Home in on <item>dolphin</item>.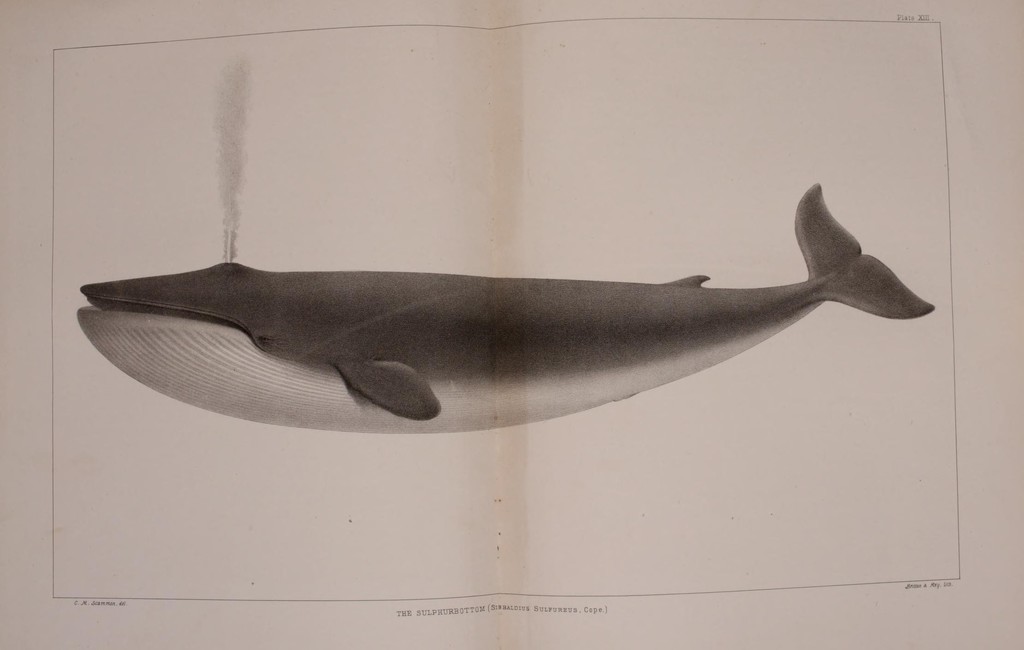
Homed in at x1=74, y1=177, x2=937, y2=439.
